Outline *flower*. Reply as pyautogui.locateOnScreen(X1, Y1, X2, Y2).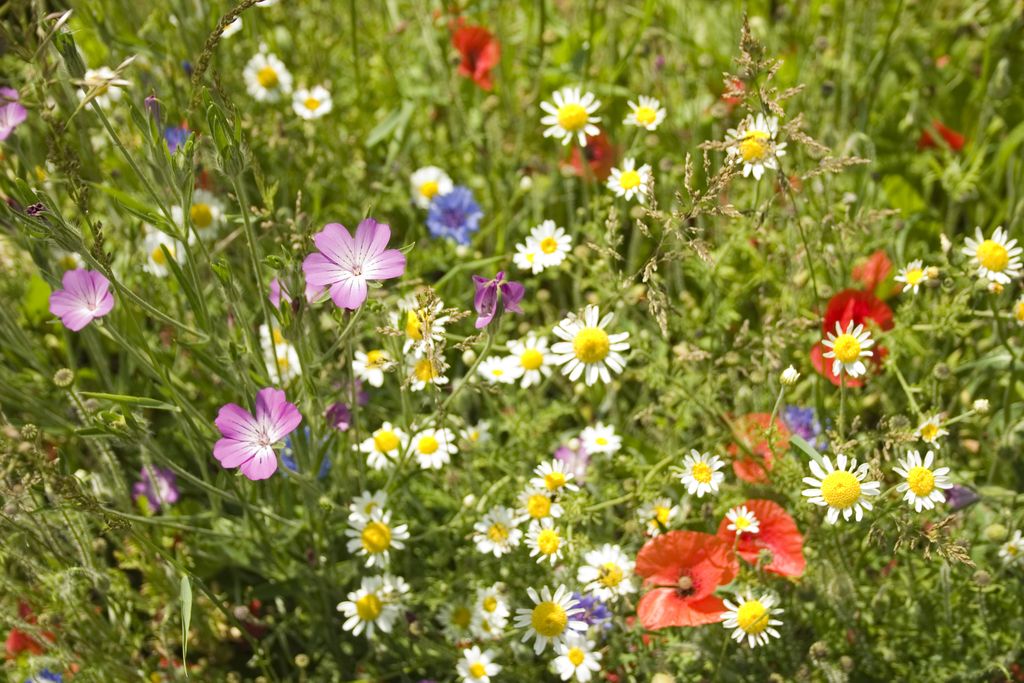
pyautogui.locateOnScreen(804, 289, 895, 398).
